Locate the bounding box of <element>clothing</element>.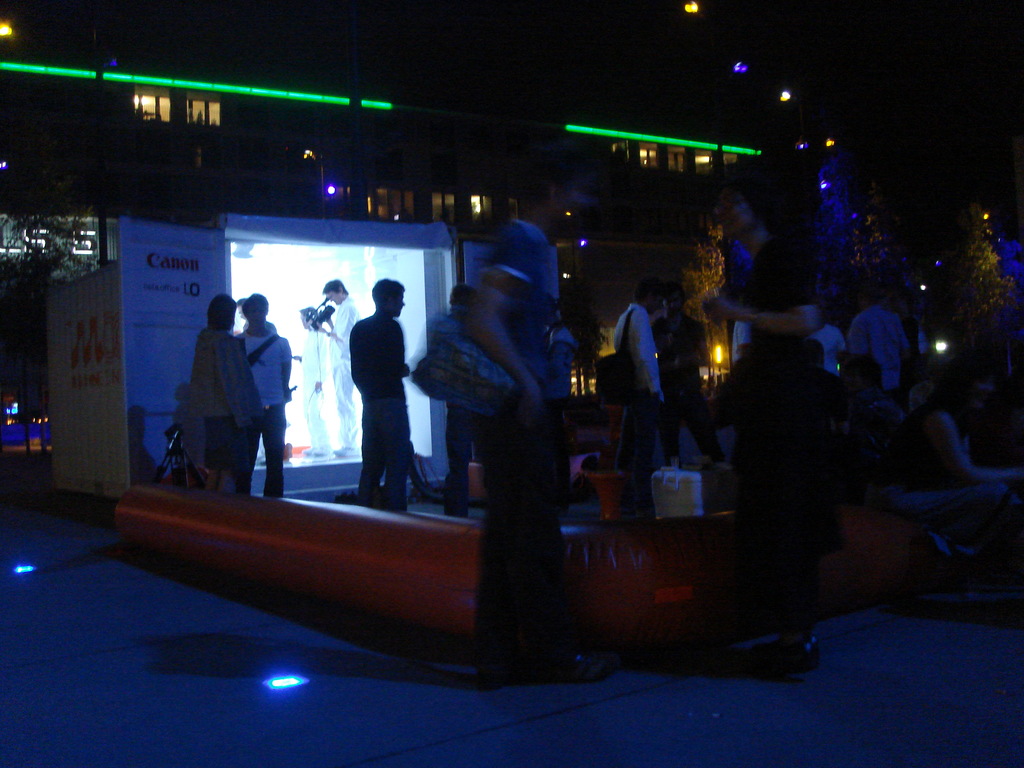
Bounding box: [x1=737, y1=236, x2=821, y2=593].
